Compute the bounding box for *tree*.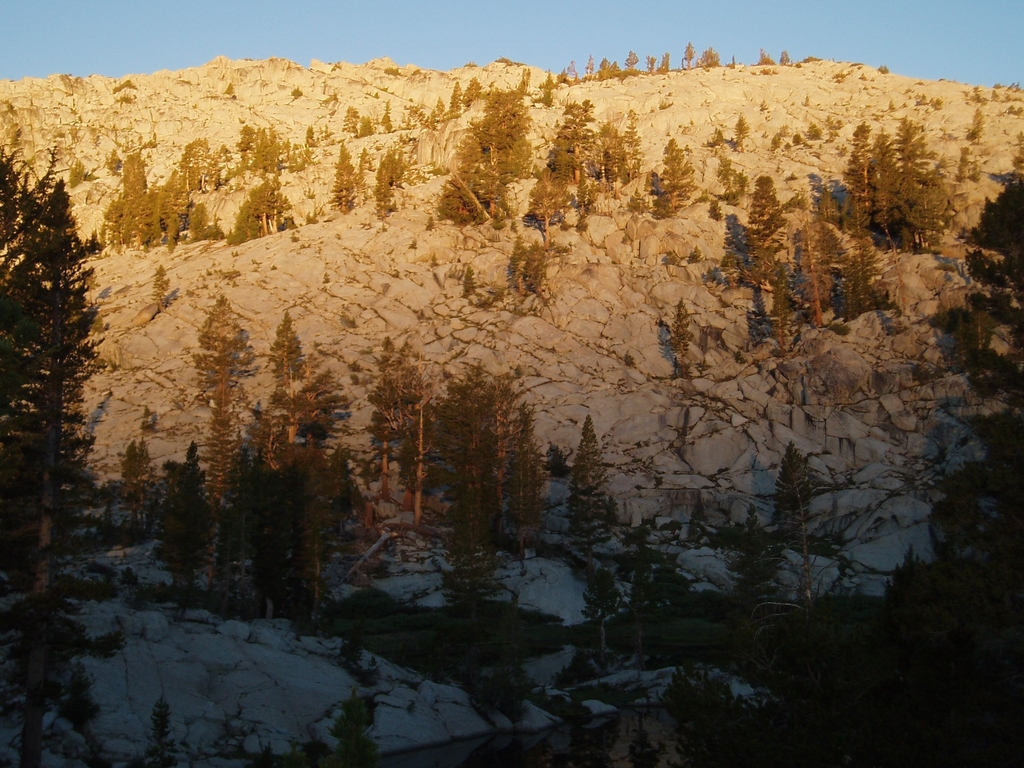
Rect(776, 426, 826, 619).
